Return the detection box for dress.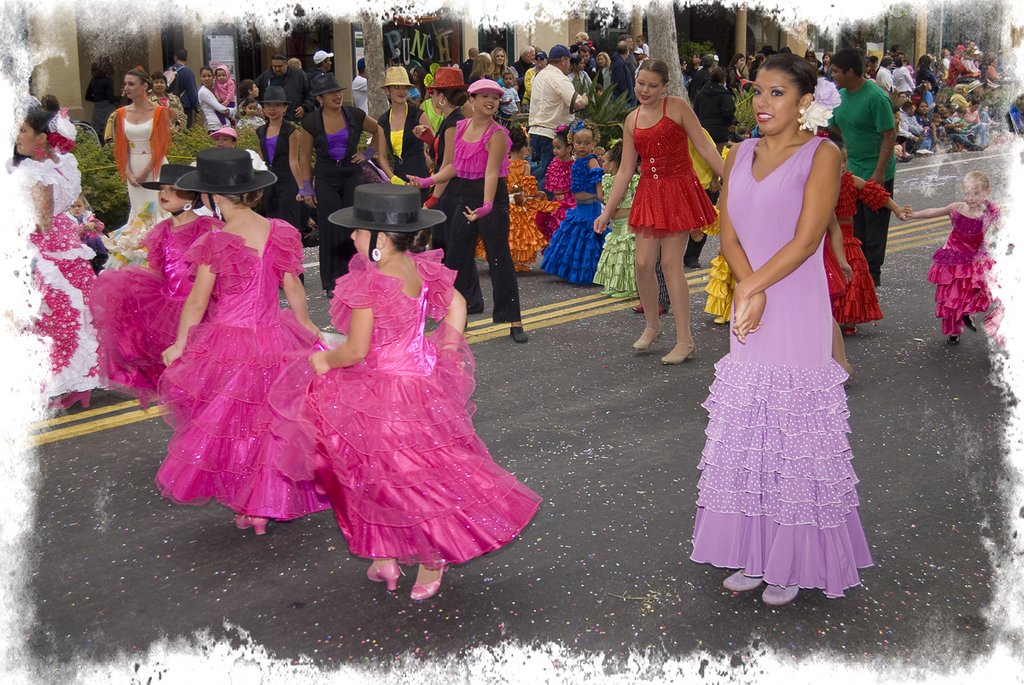
{"left": 628, "top": 93, "right": 722, "bottom": 247}.
